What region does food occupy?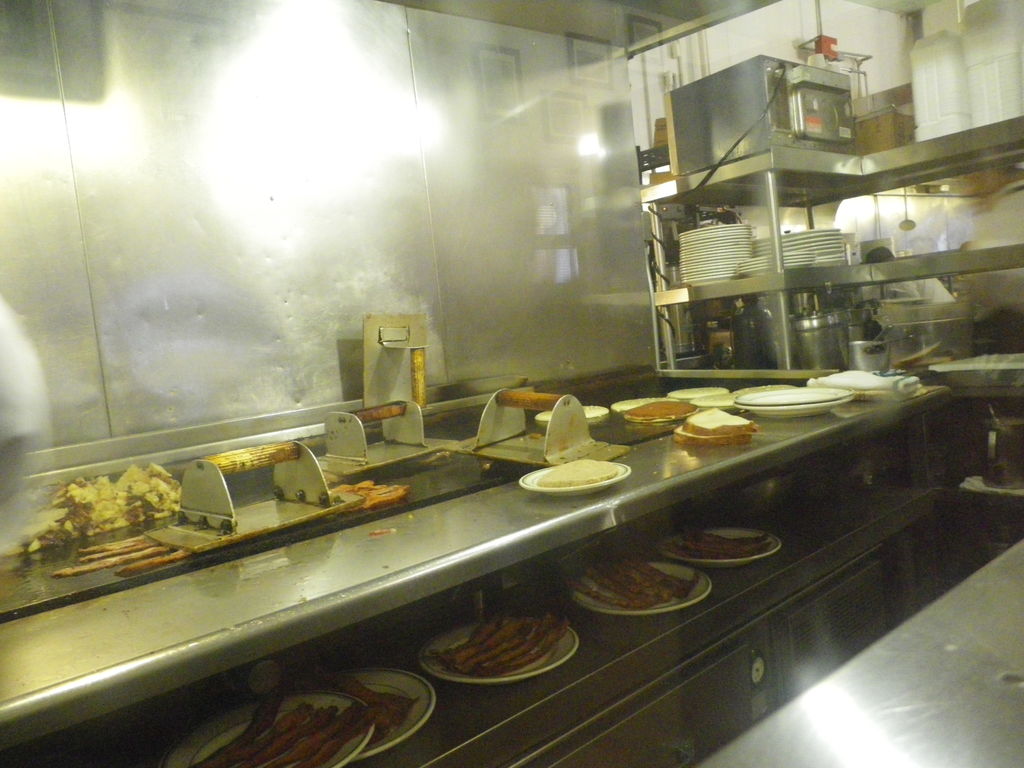
<bbox>330, 479, 410, 516</bbox>.
